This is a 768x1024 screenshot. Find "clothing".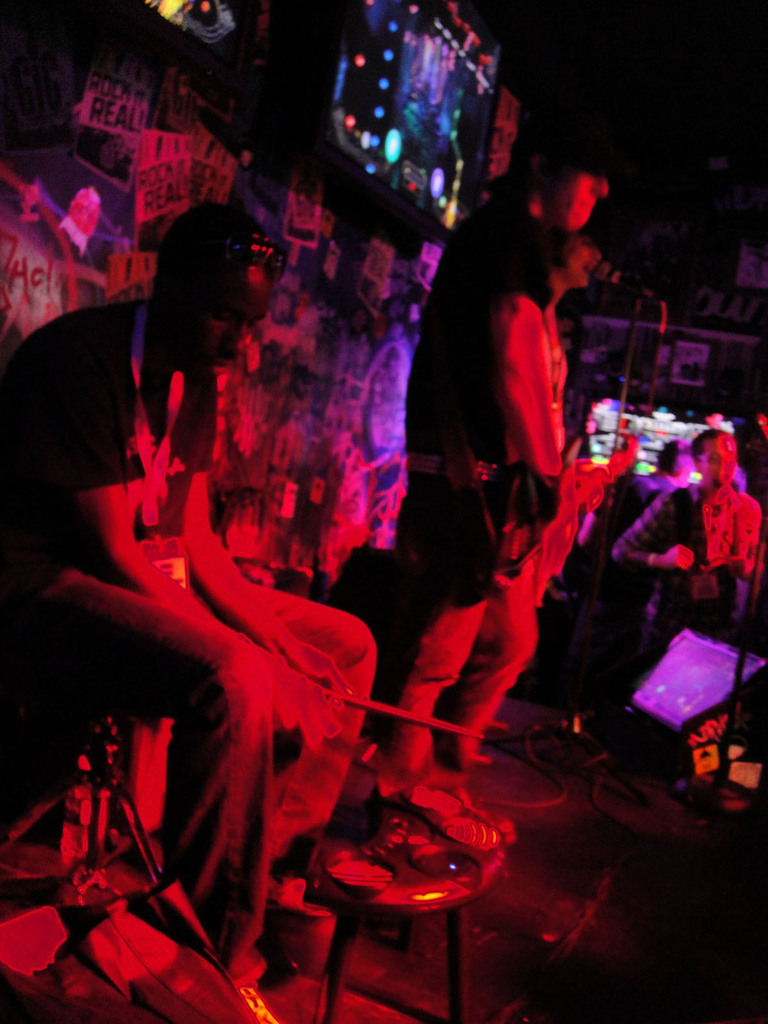
Bounding box: [611,483,764,631].
